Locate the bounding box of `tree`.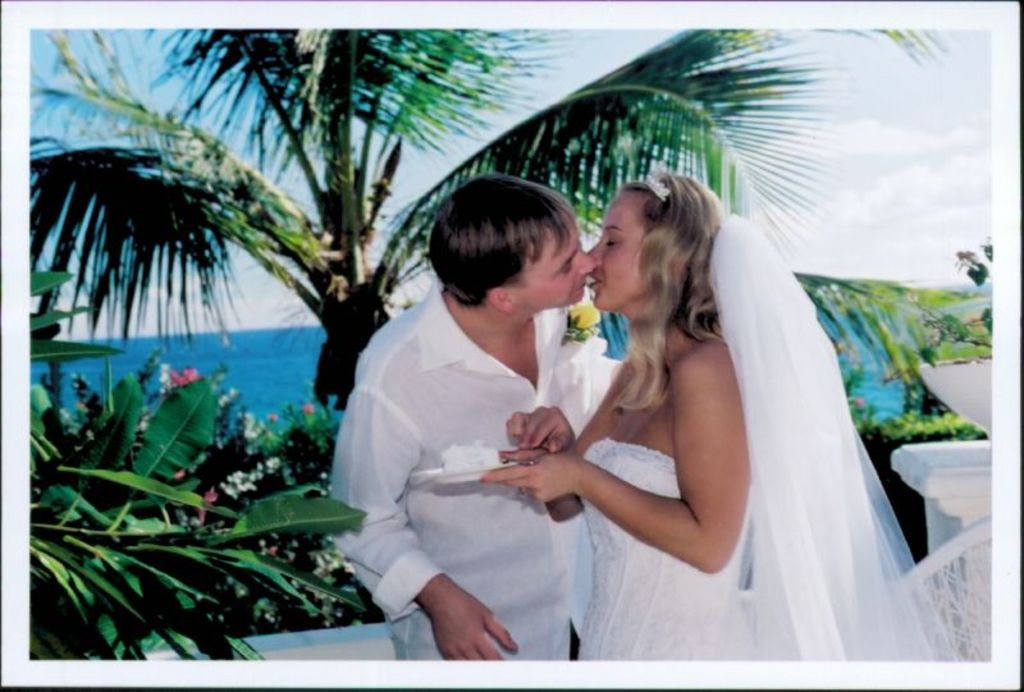
Bounding box: <box>877,239,1000,426</box>.
